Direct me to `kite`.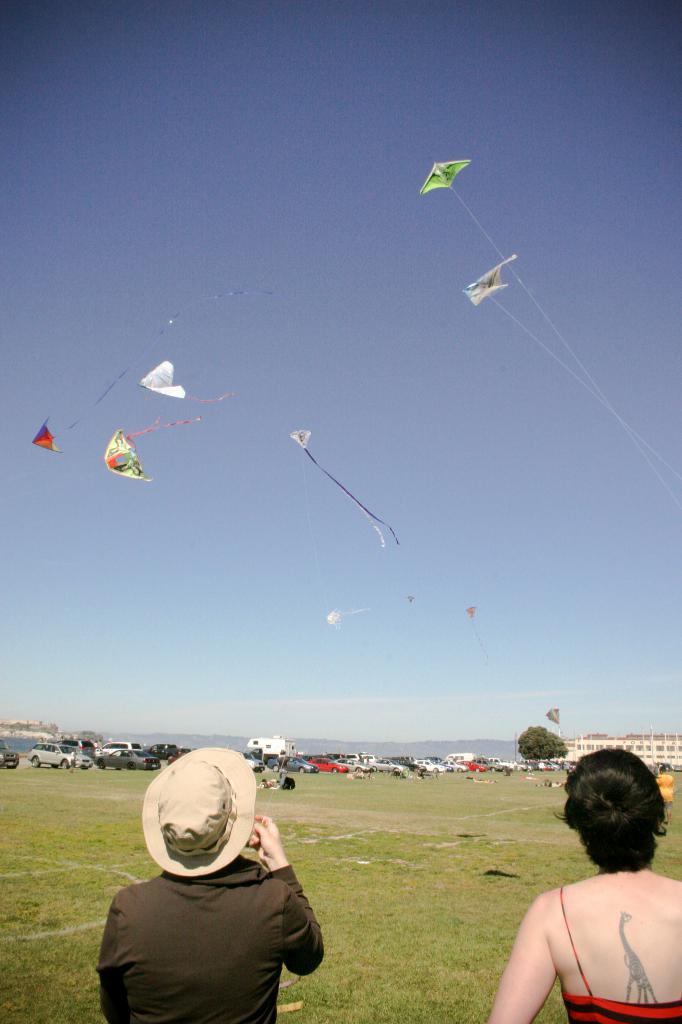
Direction: [418, 156, 473, 193].
